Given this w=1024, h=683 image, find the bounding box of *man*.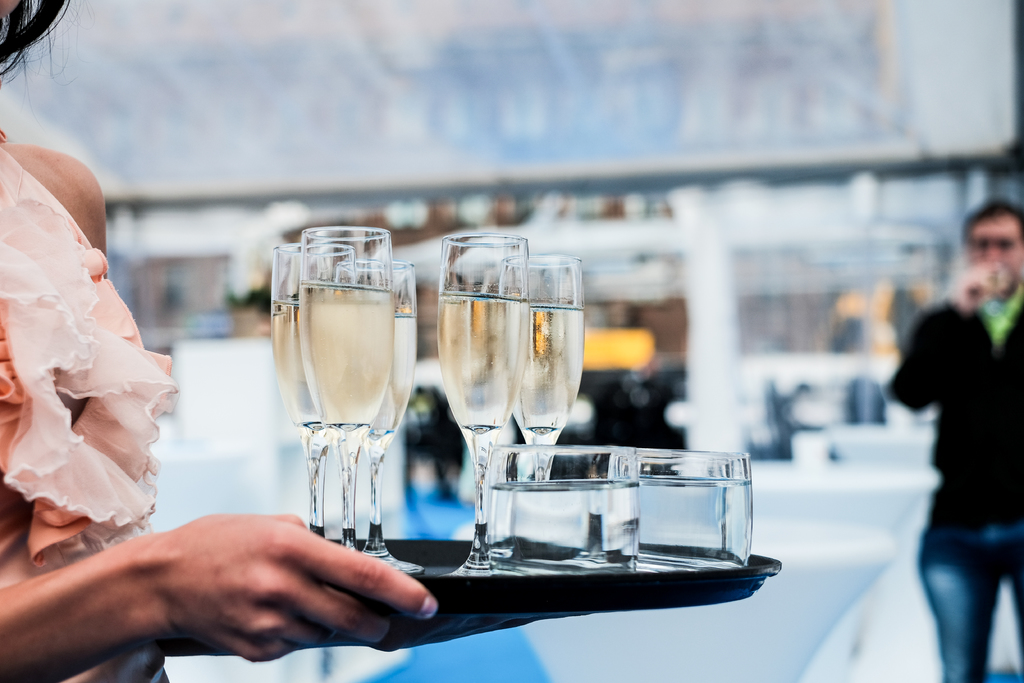
box(876, 245, 1018, 672).
